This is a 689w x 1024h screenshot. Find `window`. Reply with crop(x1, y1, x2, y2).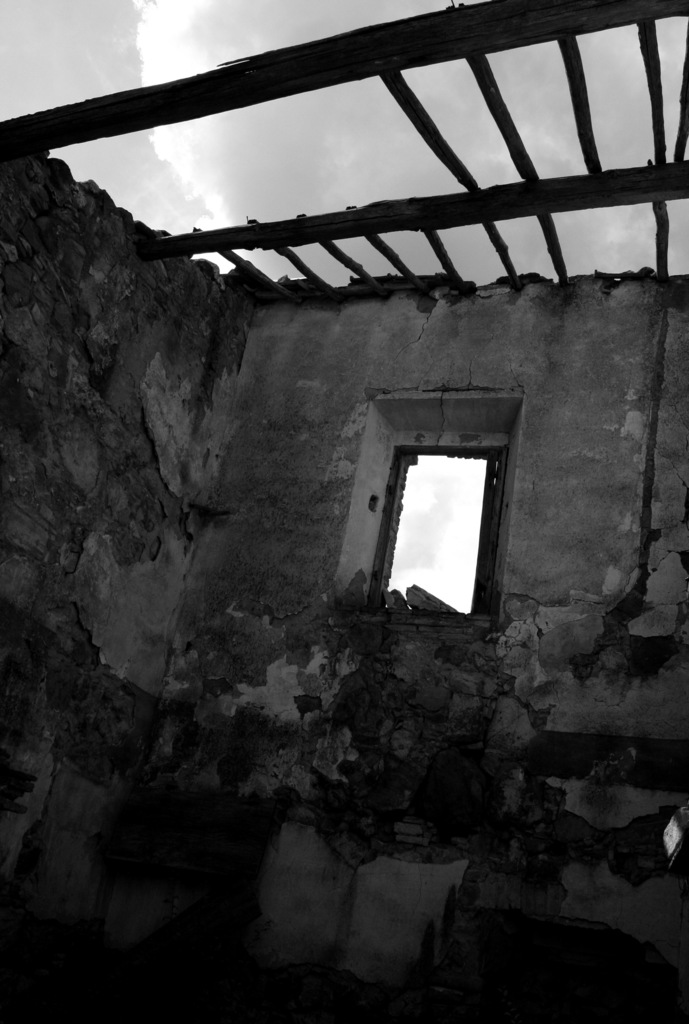
crop(370, 447, 494, 624).
